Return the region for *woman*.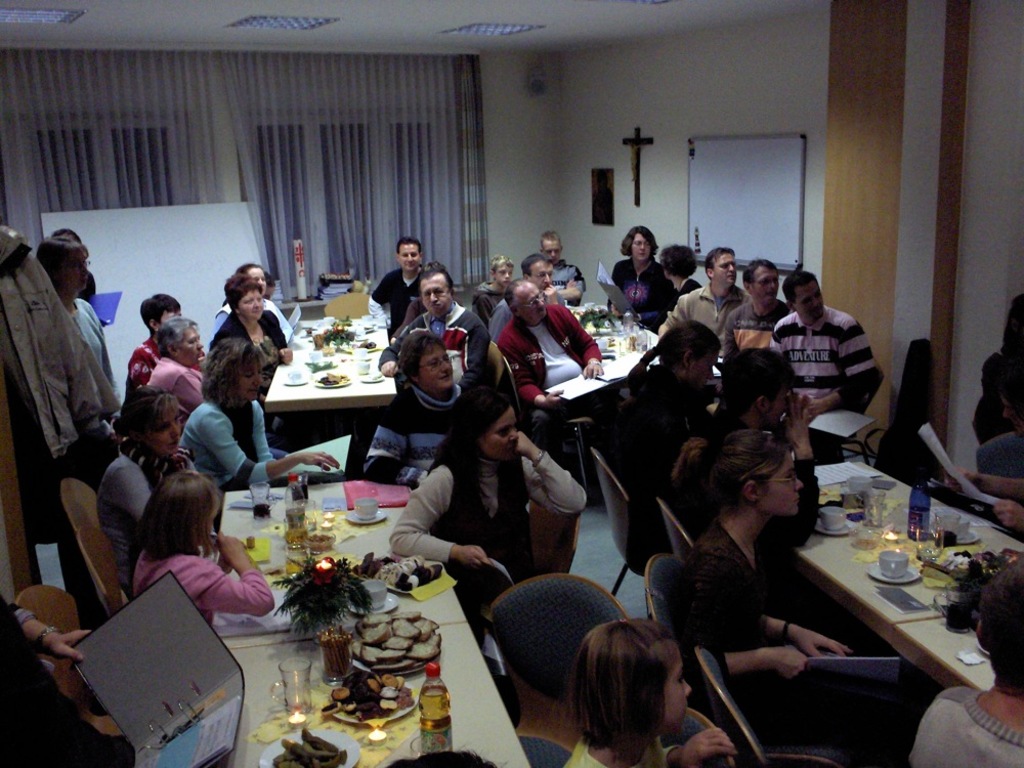
box=[223, 273, 293, 446].
